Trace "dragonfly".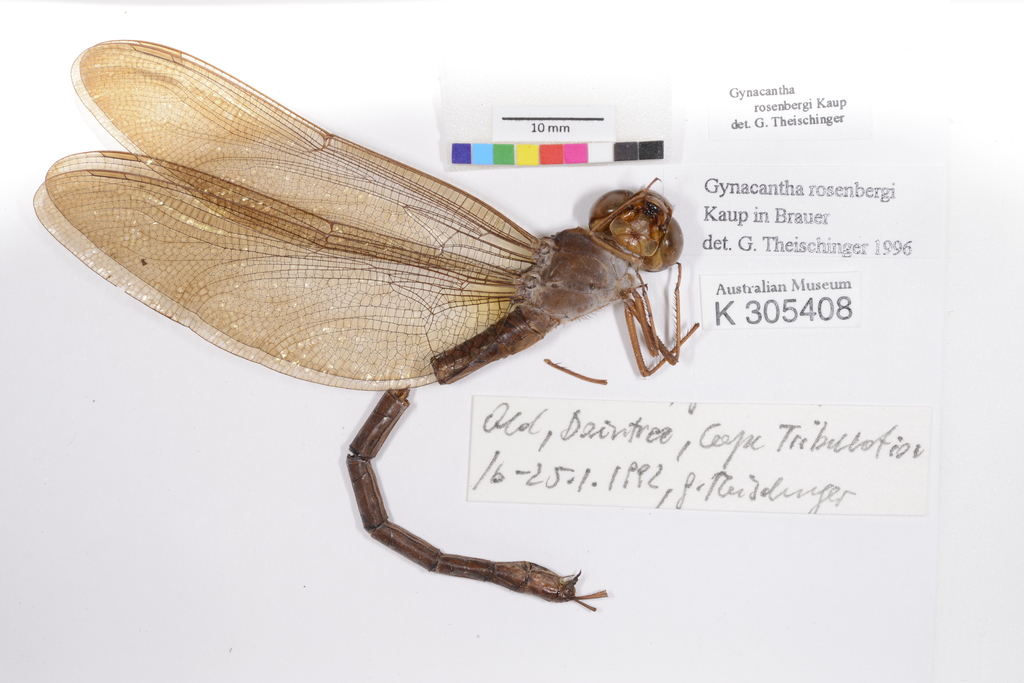
Traced to [left=31, top=36, right=700, bottom=613].
